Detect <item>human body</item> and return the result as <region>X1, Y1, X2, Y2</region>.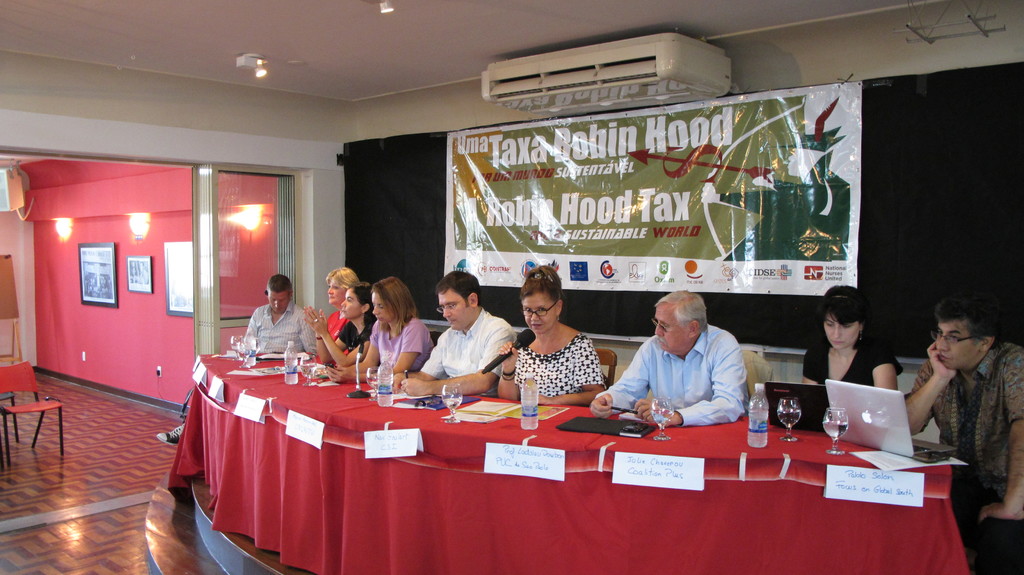
<region>245, 267, 320, 352</region>.
